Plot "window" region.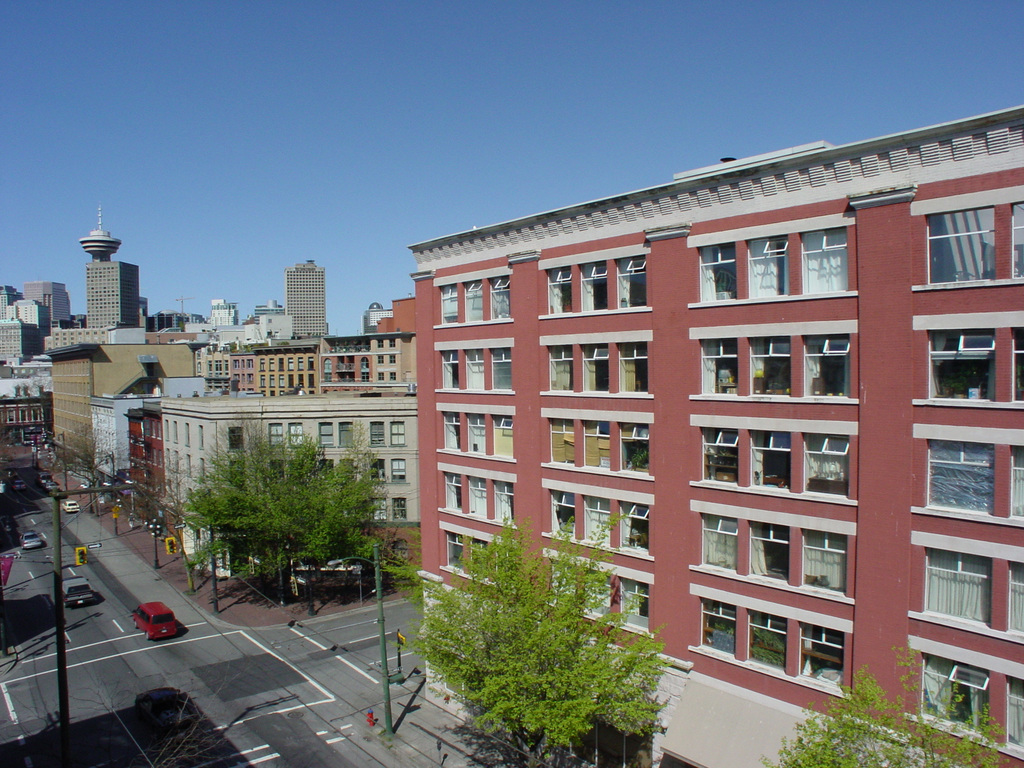
Plotted at (left=465, top=474, right=489, bottom=522).
